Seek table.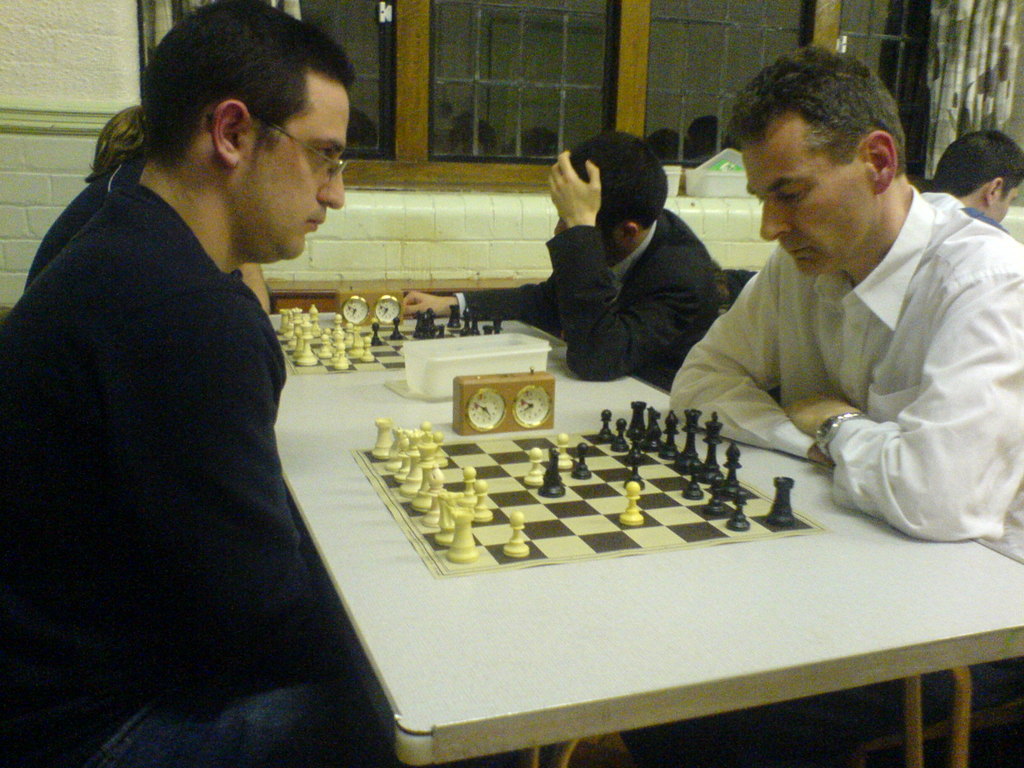
locate(129, 239, 893, 716).
